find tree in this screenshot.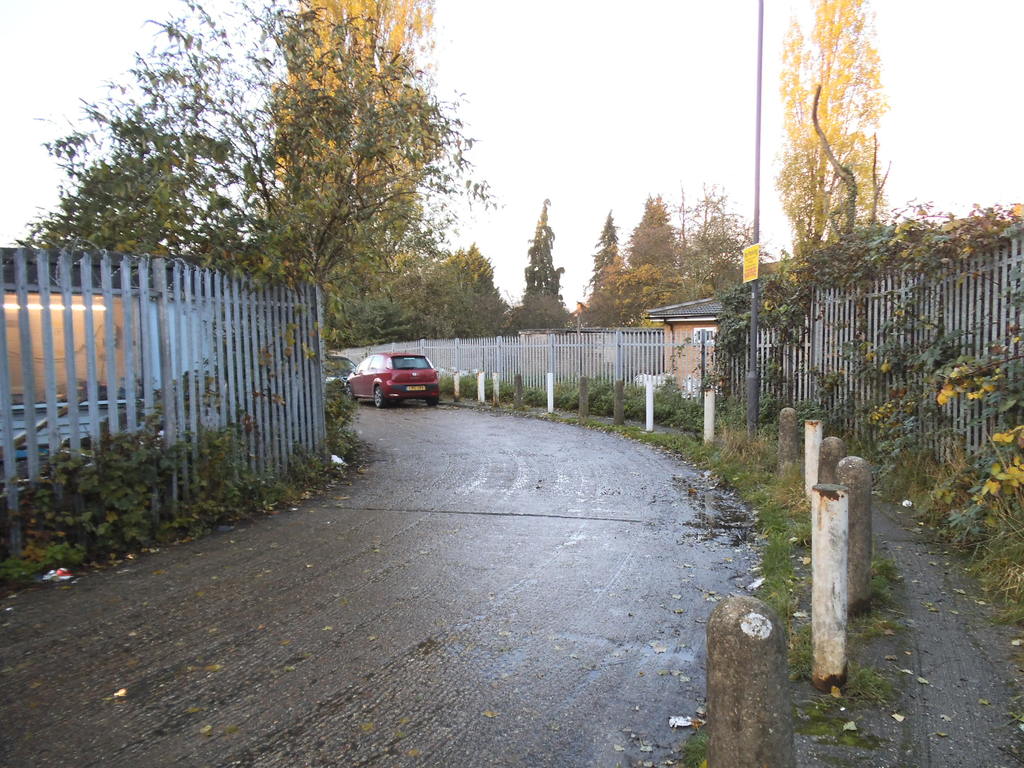
The bounding box for tree is locate(682, 182, 756, 310).
